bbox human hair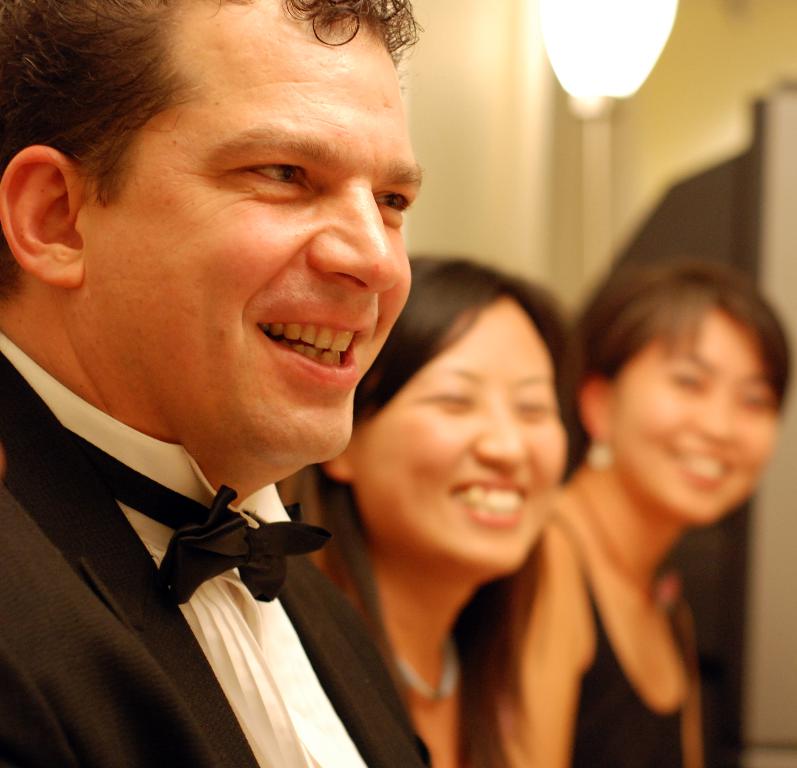
(0,0,432,297)
